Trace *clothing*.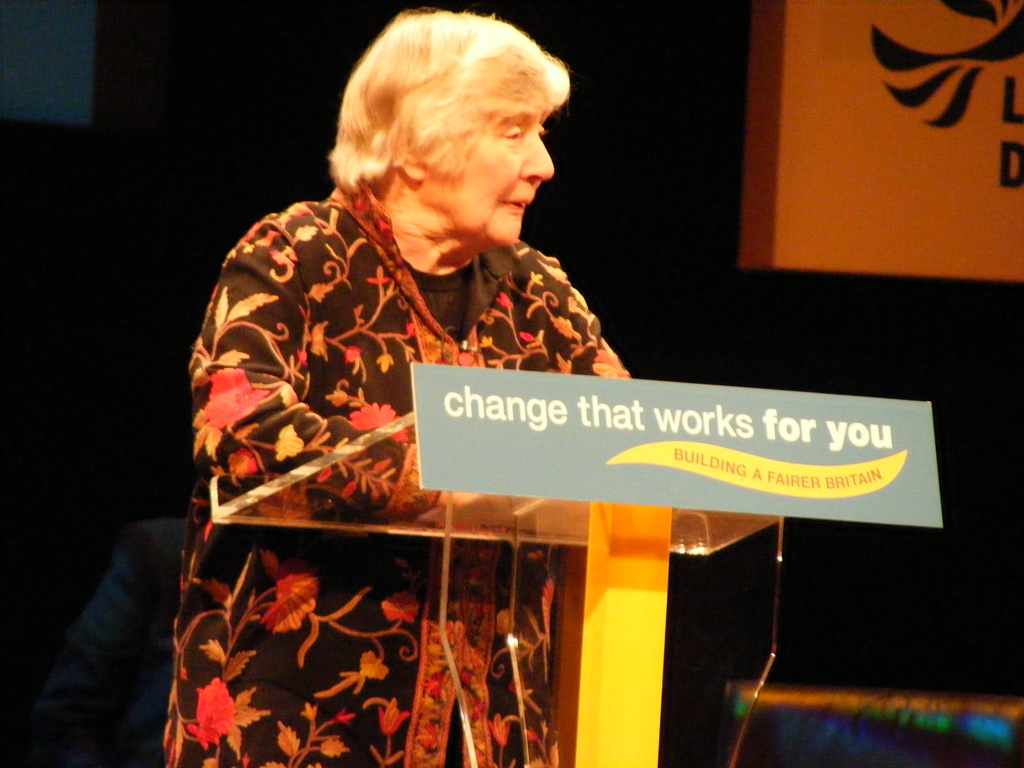
Traced to crop(172, 143, 712, 717).
